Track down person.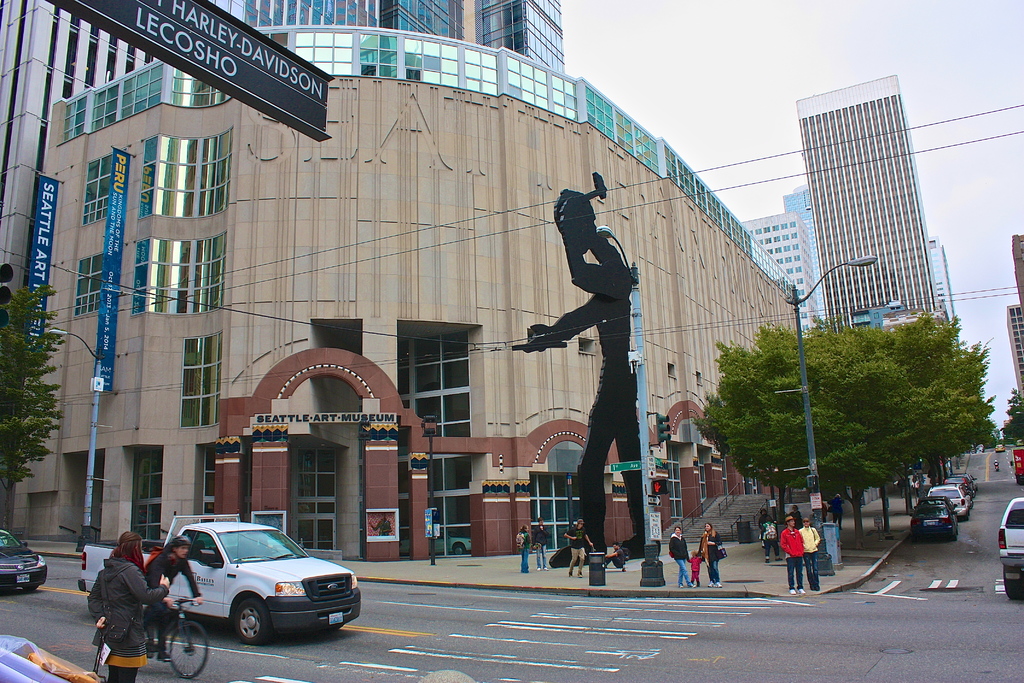
Tracked to l=85, t=532, r=168, b=682.
